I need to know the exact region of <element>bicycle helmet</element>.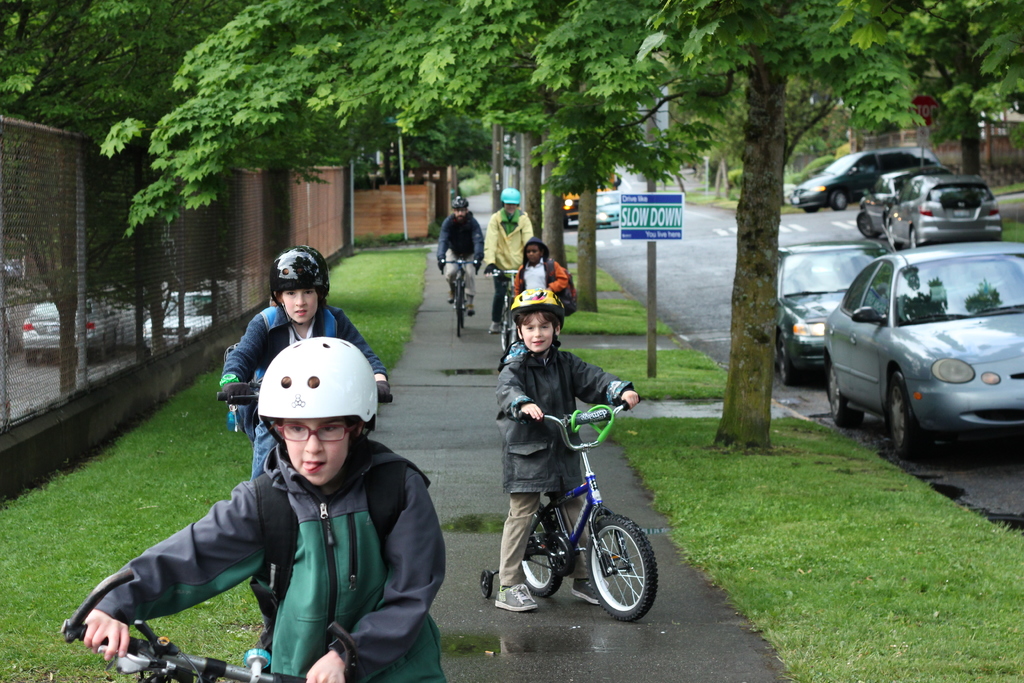
Region: bbox=[271, 250, 332, 302].
